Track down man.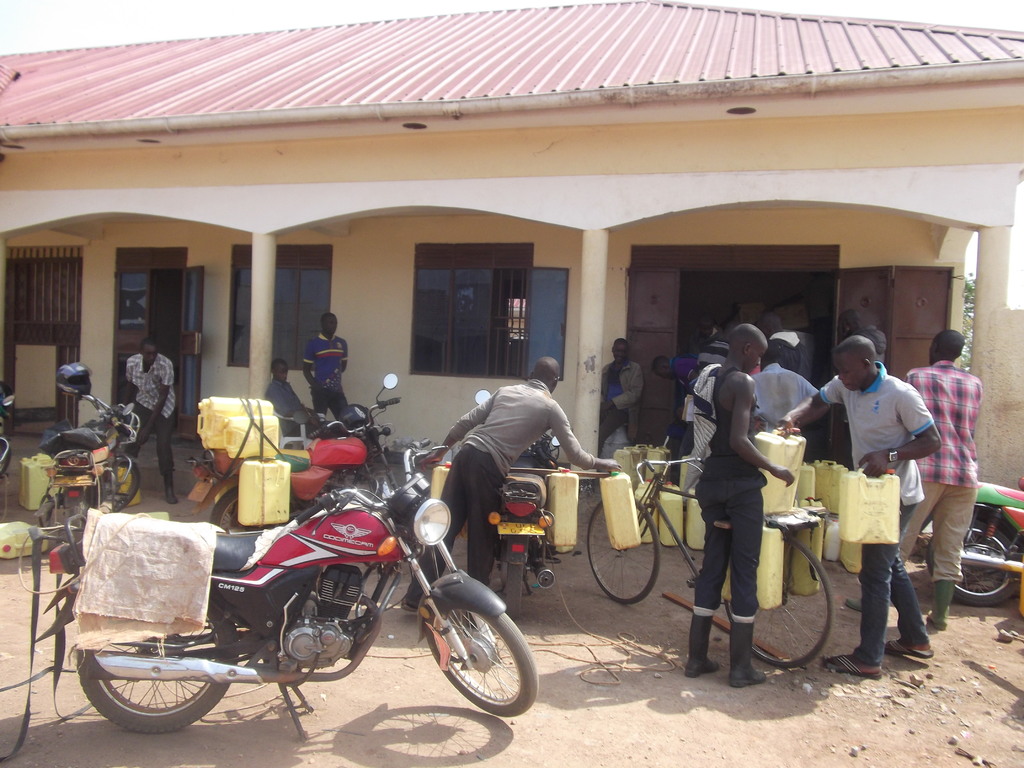
Tracked to detection(403, 353, 616, 611).
